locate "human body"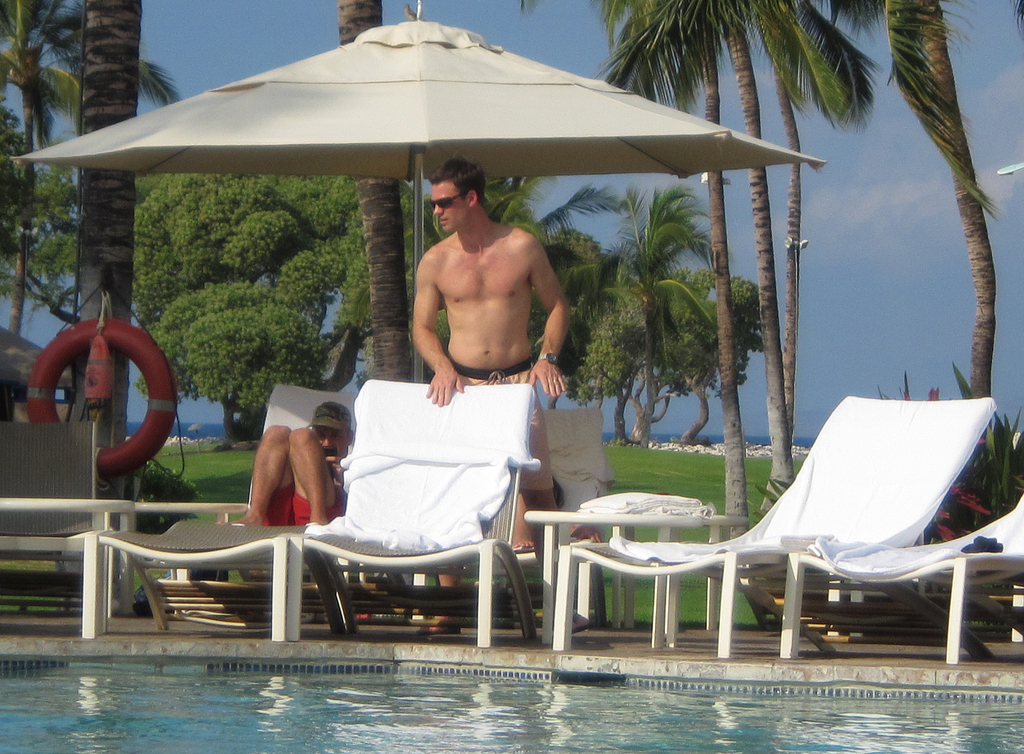
box=[406, 223, 578, 638]
